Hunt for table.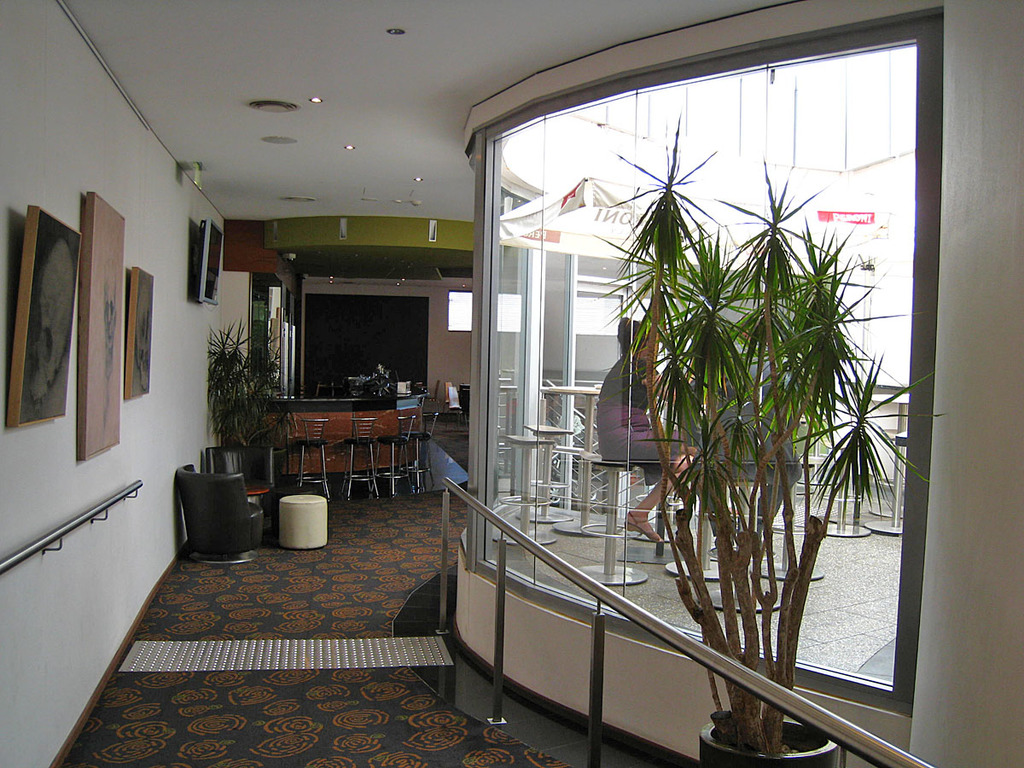
Hunted down at bbox=(241, 483, 271, 506).
